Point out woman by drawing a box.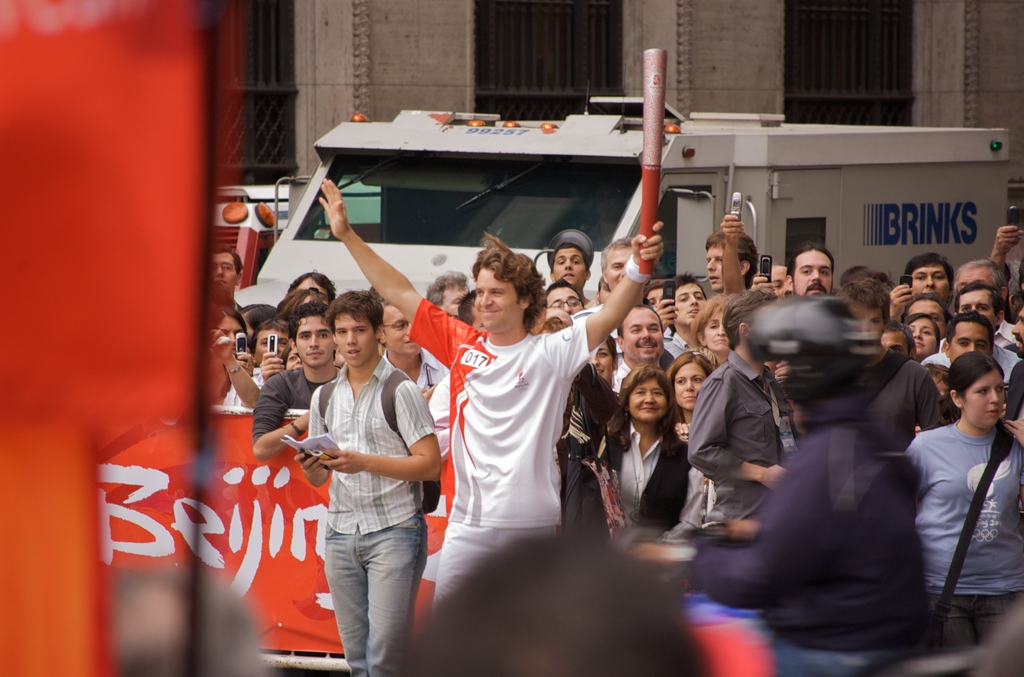
902:303:939:361.
